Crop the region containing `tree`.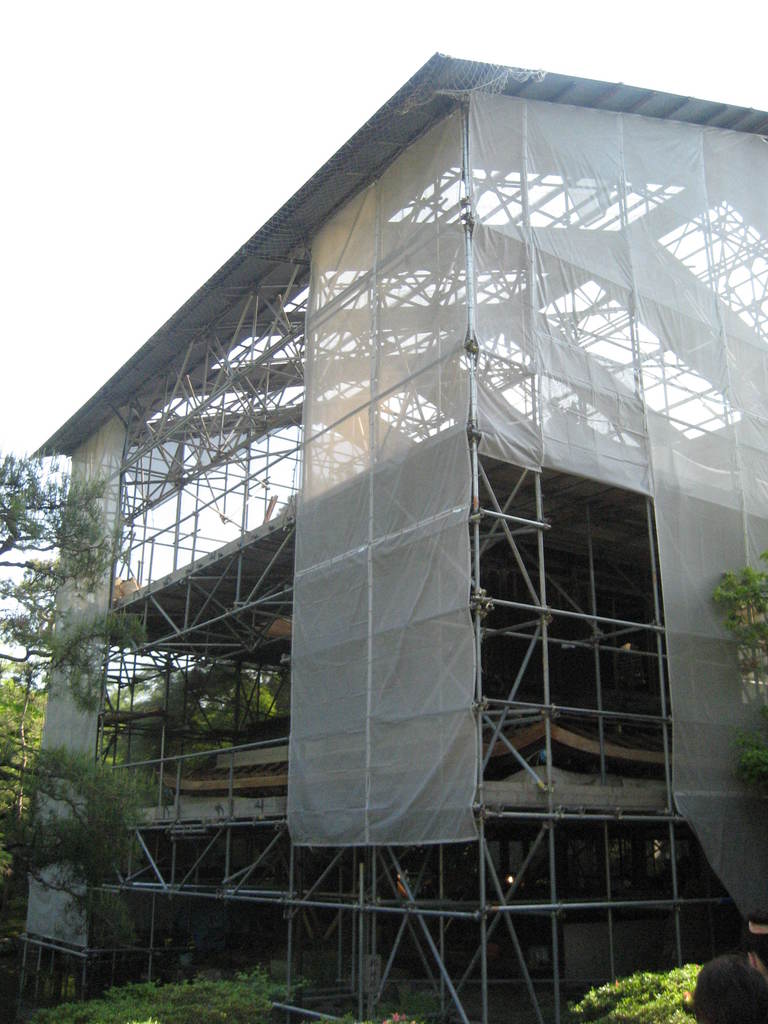
Crop region: bbox=[700, 552, 767, 792].
